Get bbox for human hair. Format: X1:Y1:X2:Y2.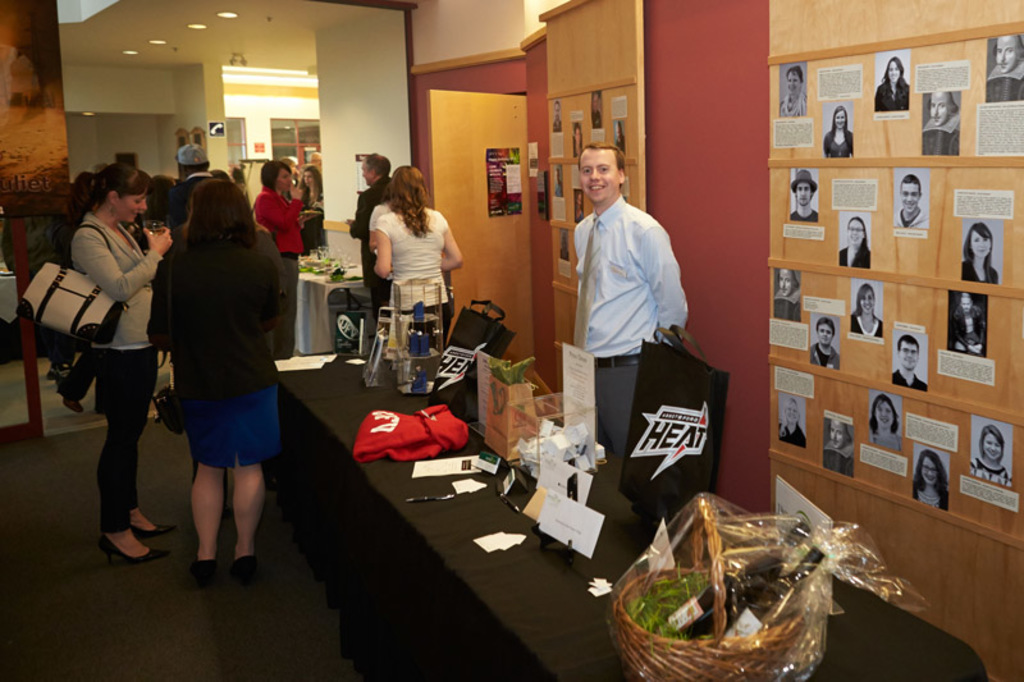
296:164:323:209.
